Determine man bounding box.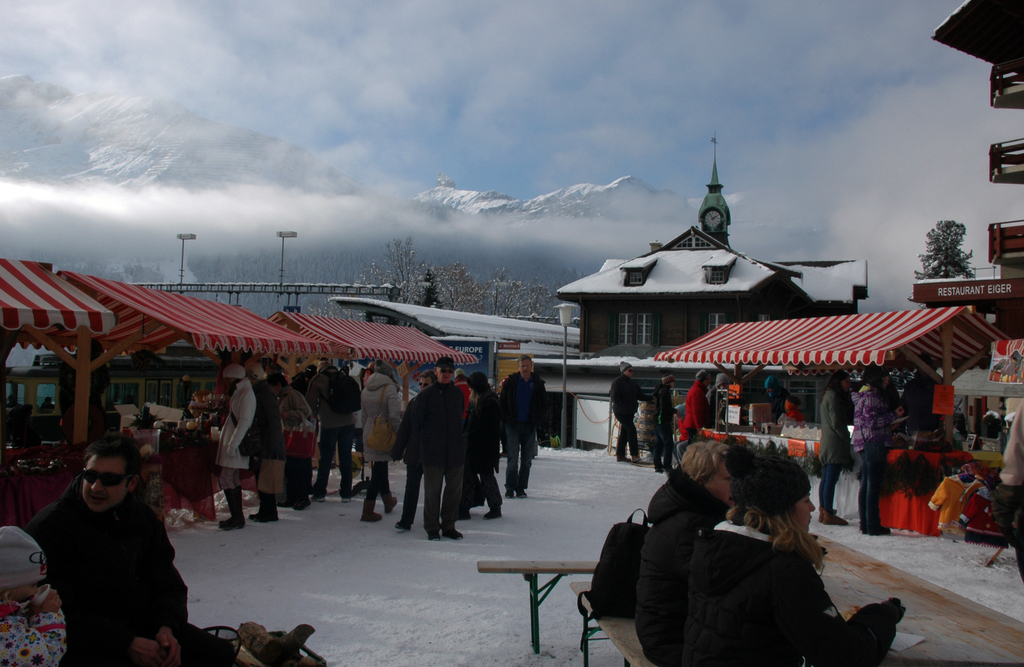
Determined: BBox(686, 371, 711, 444).
